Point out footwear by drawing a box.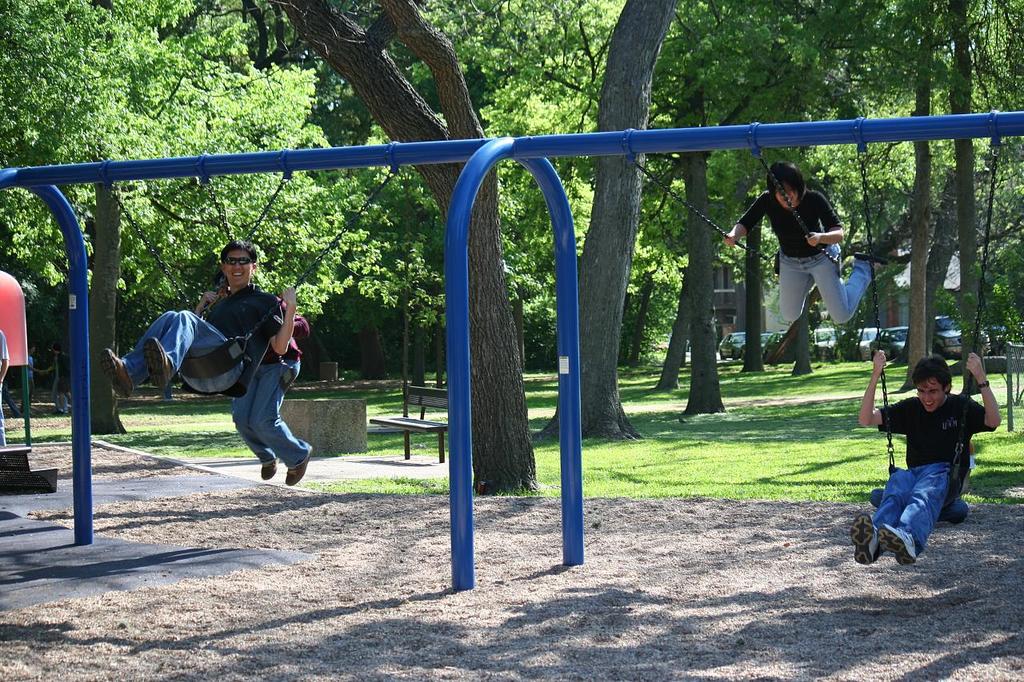
locate(258, 461, 278, 479).
